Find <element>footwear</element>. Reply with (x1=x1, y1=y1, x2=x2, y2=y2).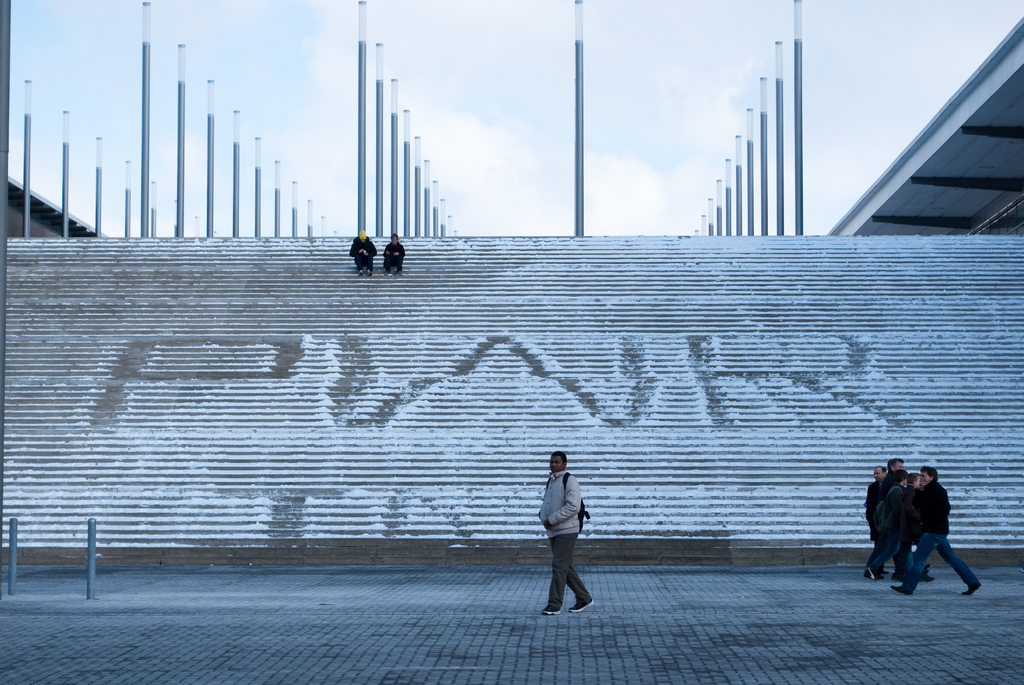
(x1=892, y1=583, x2=915, y2=594).
